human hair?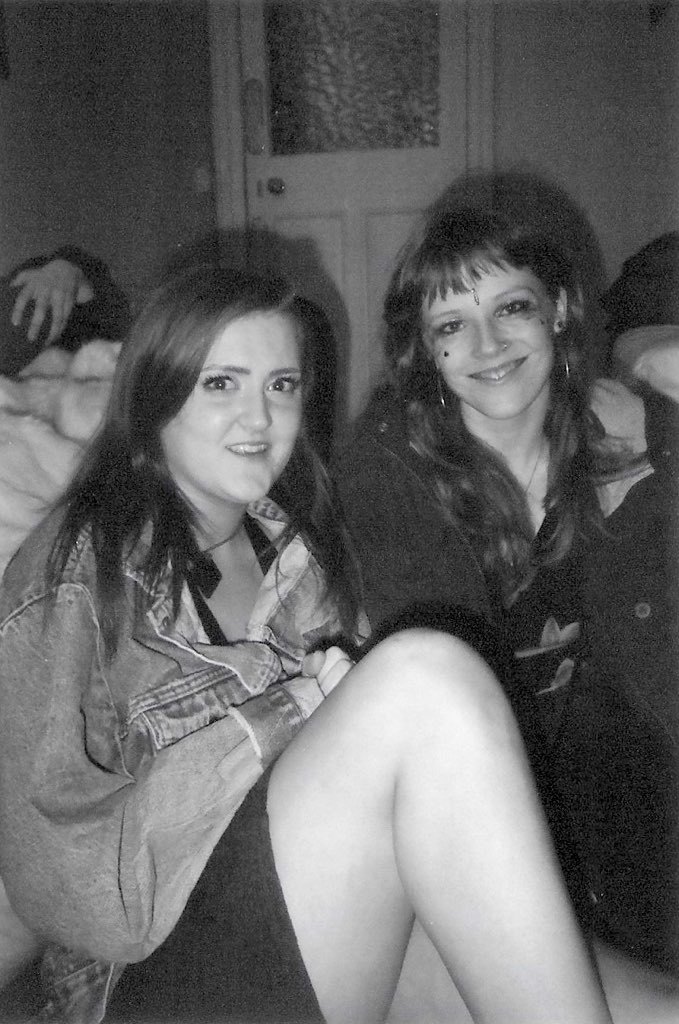
<box>42,258,370,665</box>
